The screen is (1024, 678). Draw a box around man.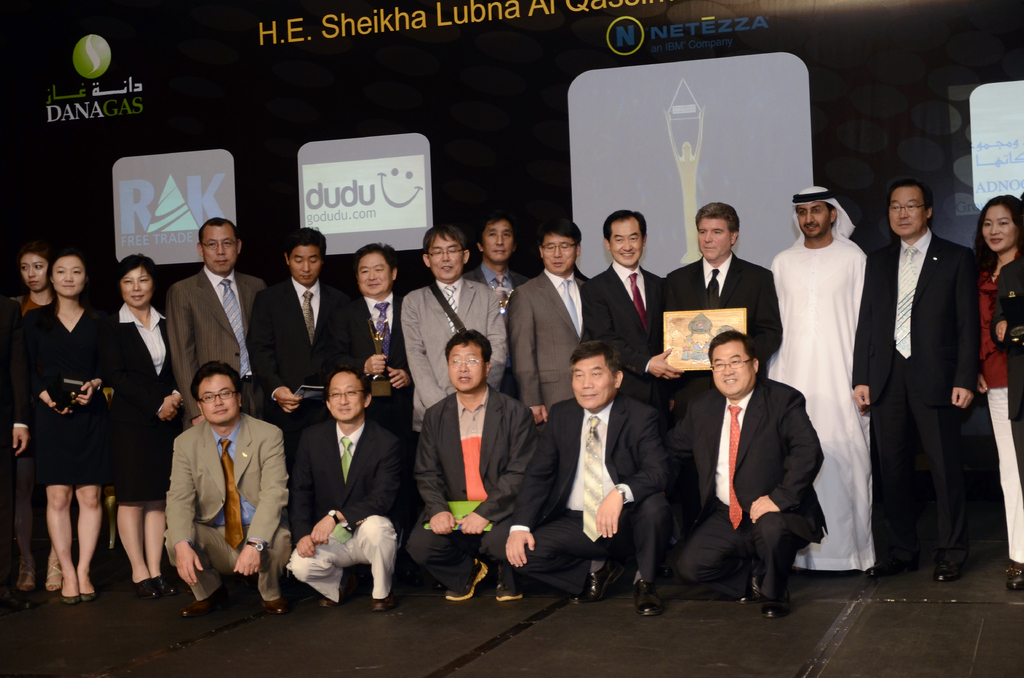
[x1=662, y1=206, x2=785, y2=391].
